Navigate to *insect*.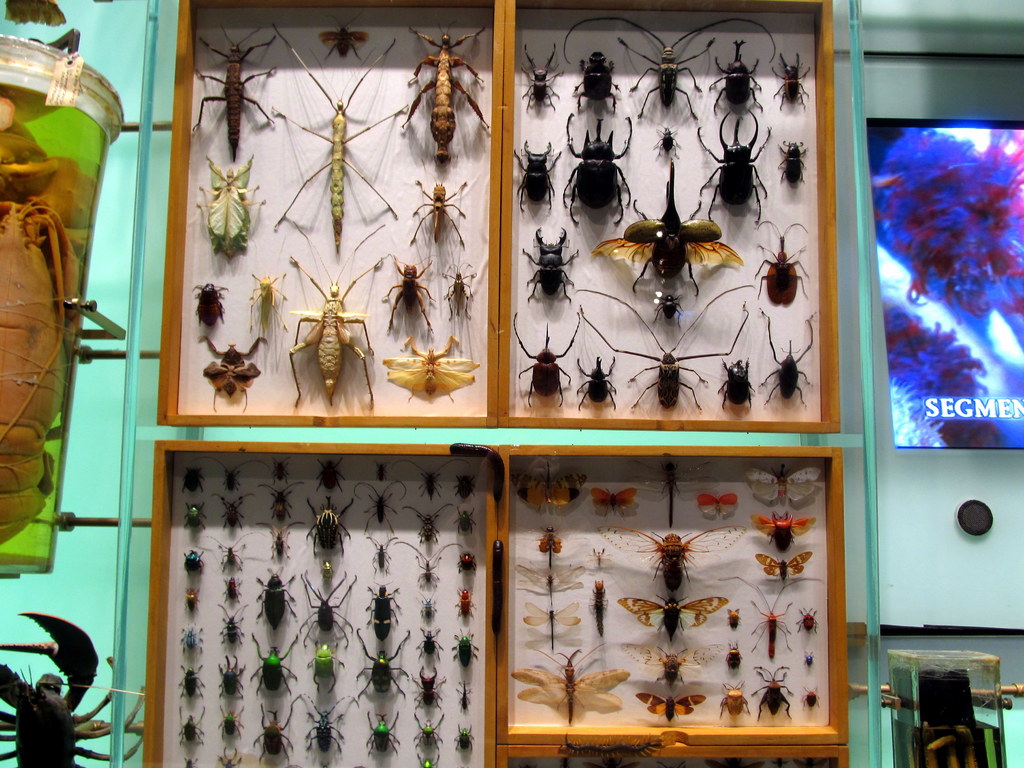
Navigation target: x1=596 y1=525 x2=749 y2=594.
